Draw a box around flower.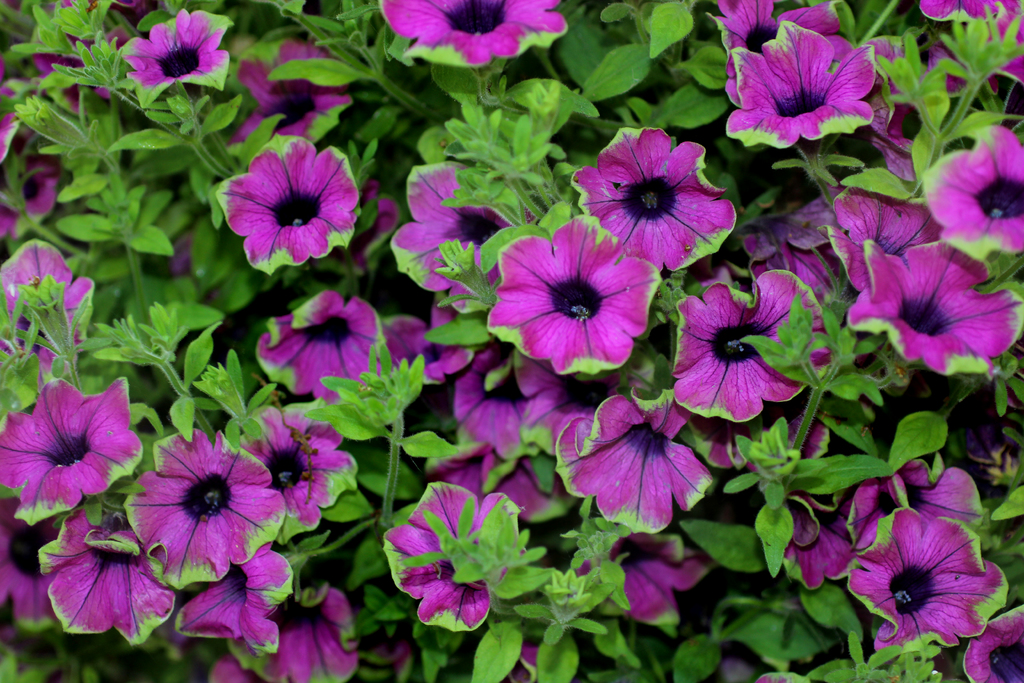
box(252, 289, 386, 403).
